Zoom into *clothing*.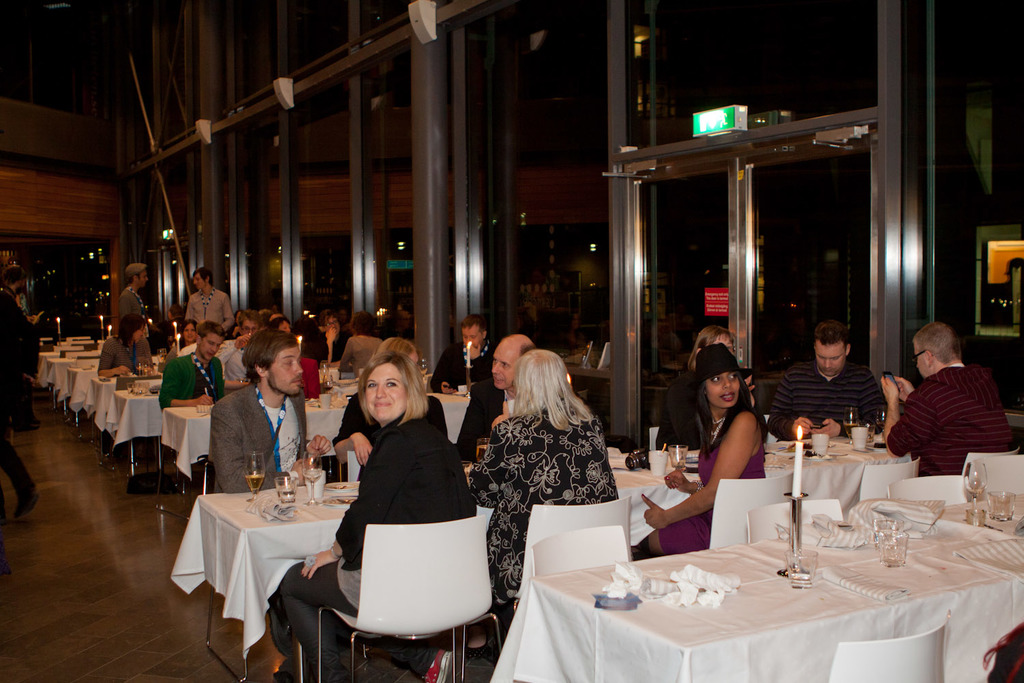
Zoom target: Rect(215, 385, 319, 508).
